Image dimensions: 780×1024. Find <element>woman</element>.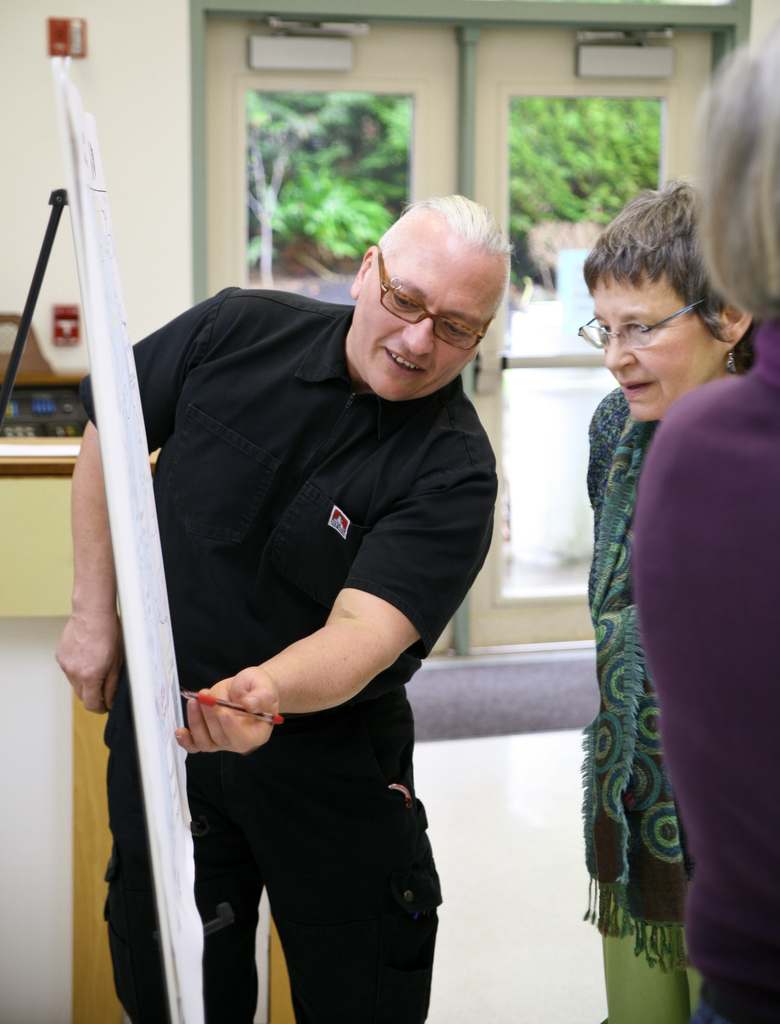
bbox(637, 40, 779, 1023).
